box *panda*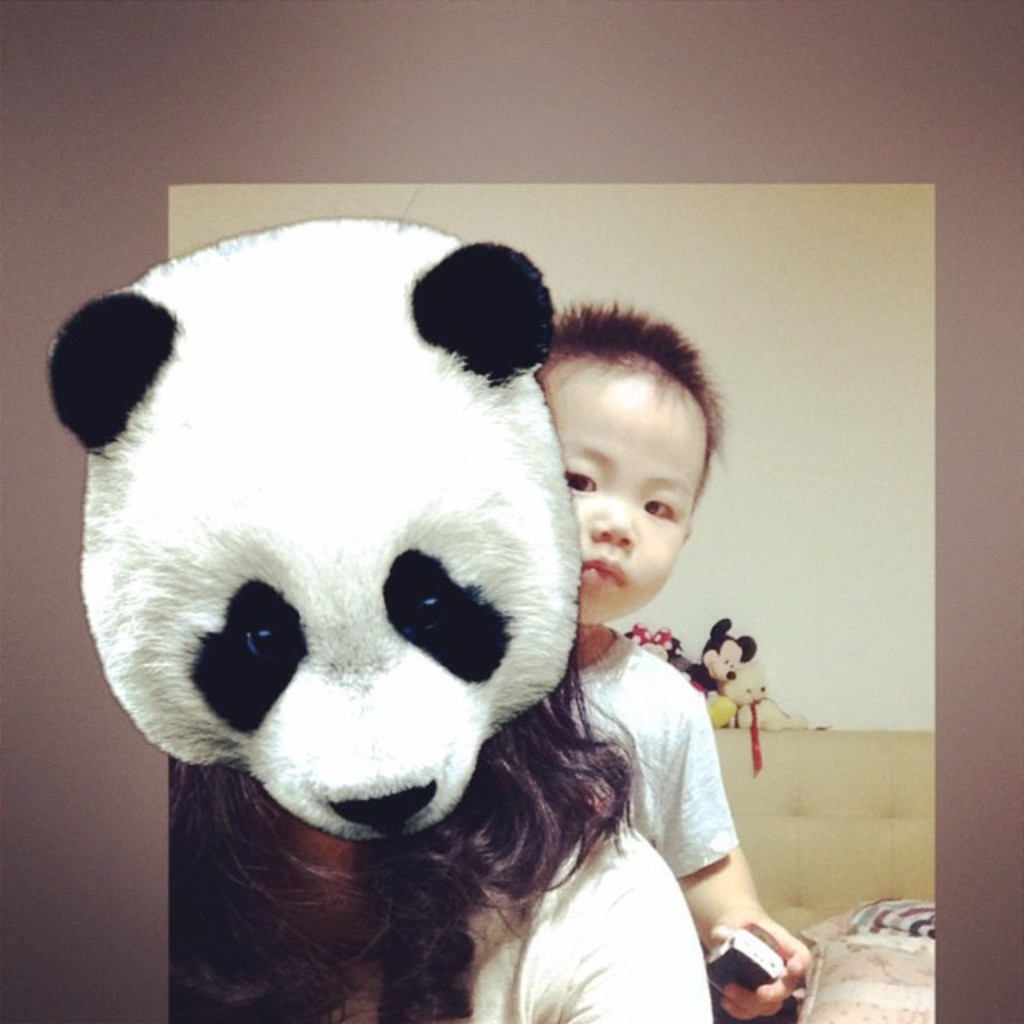
region(46, 218, 582, 837)
